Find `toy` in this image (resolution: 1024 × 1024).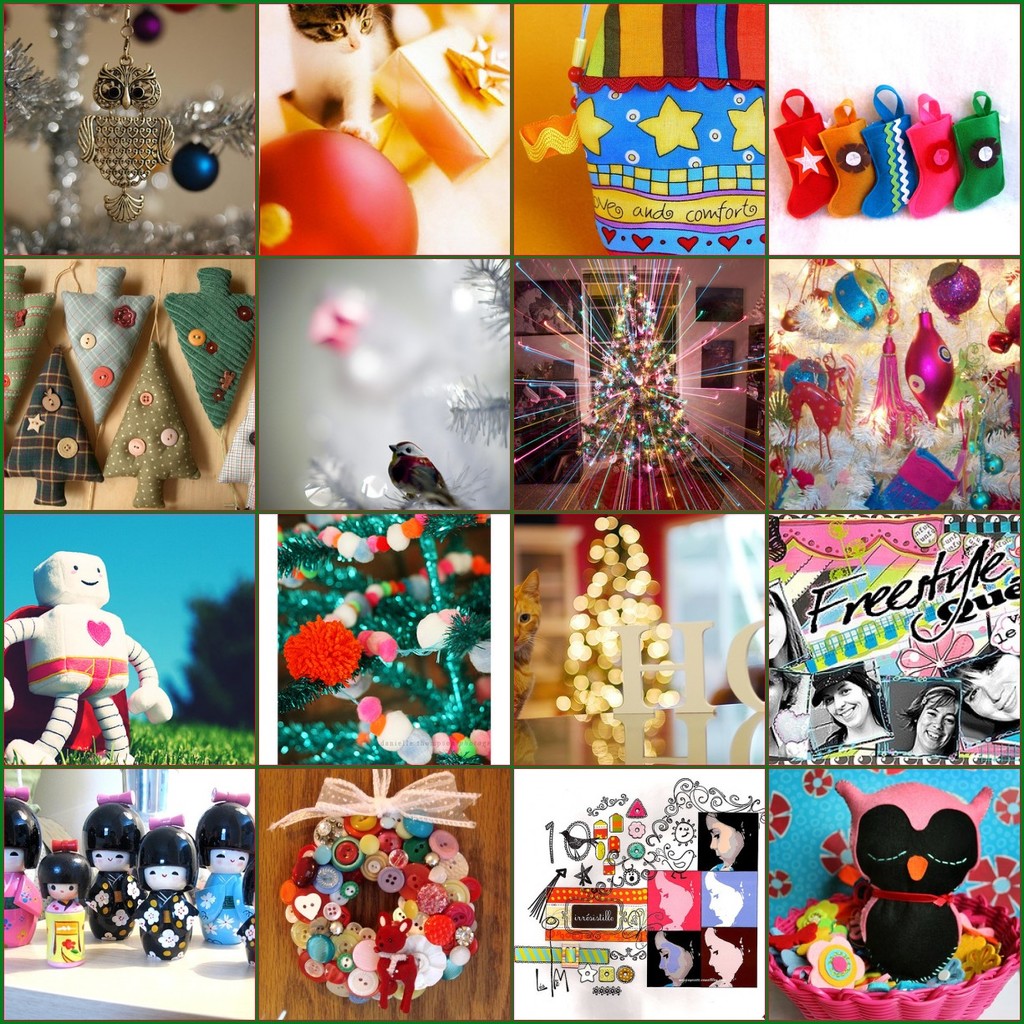
rect(257, 130, 419, 261).
